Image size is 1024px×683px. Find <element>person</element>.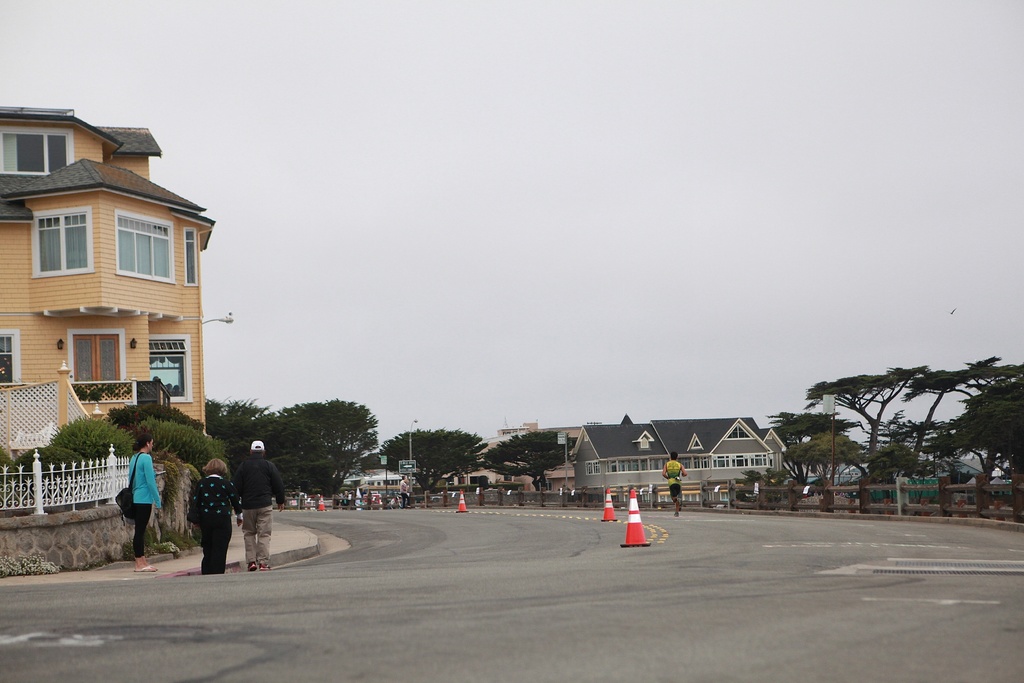
left=231, top=441, right=286, bottom=577.
